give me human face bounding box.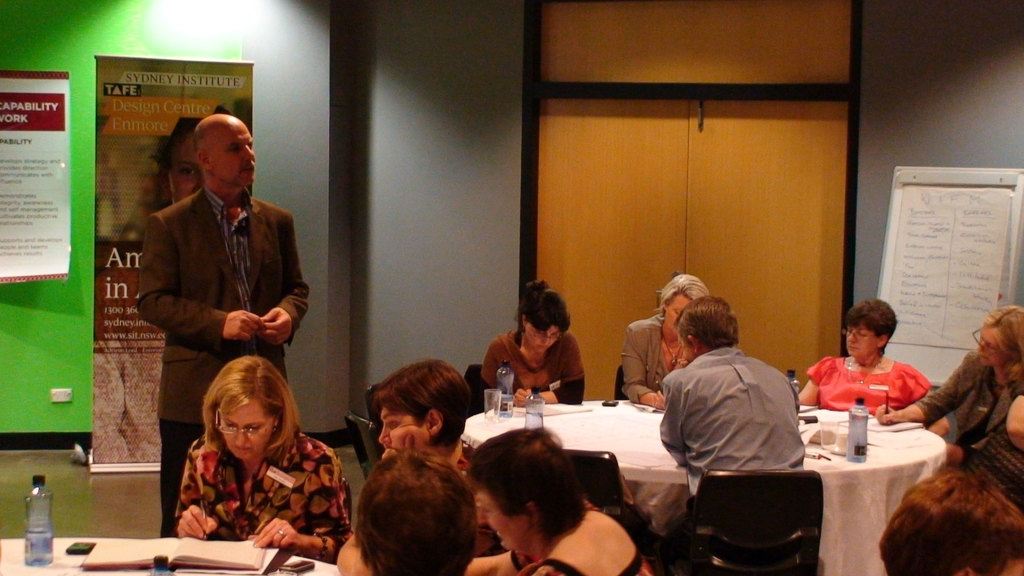
<box>526,324,561,356</box>.
